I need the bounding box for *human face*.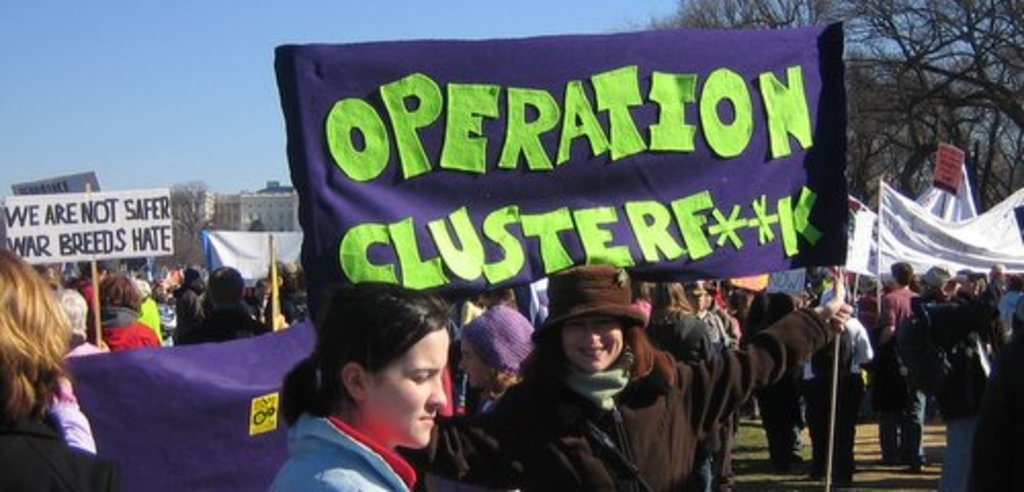
Here it is: left=455, top=336, right=494, bottom=390.
